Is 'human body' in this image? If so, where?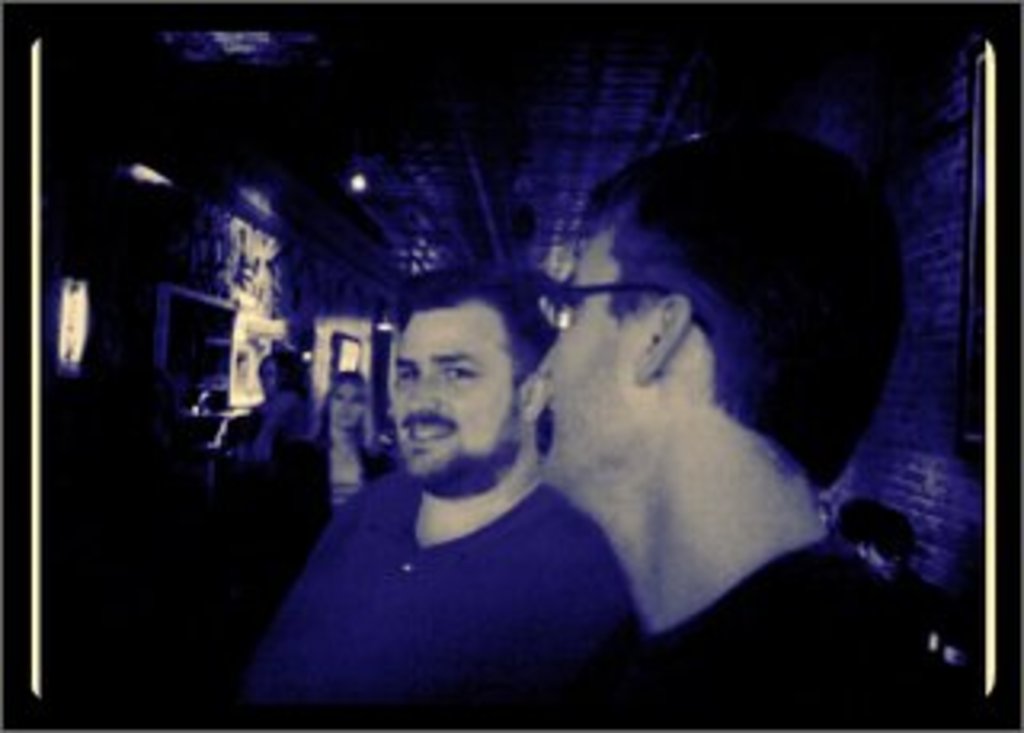
Yes, at region(234, 474, 640, 730).
